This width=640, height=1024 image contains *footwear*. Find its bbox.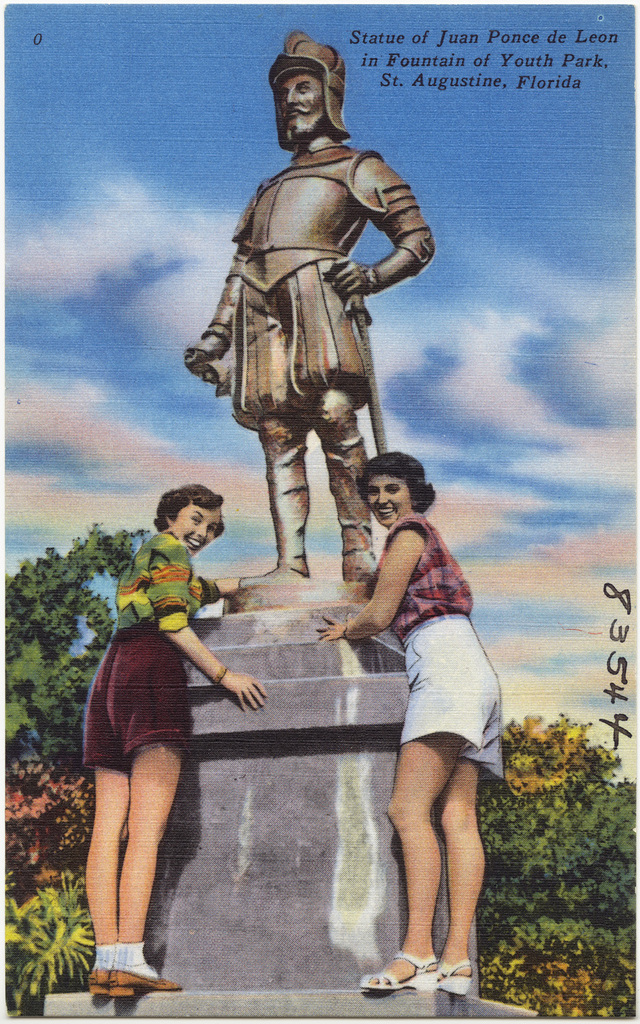
92,963,115,995.
